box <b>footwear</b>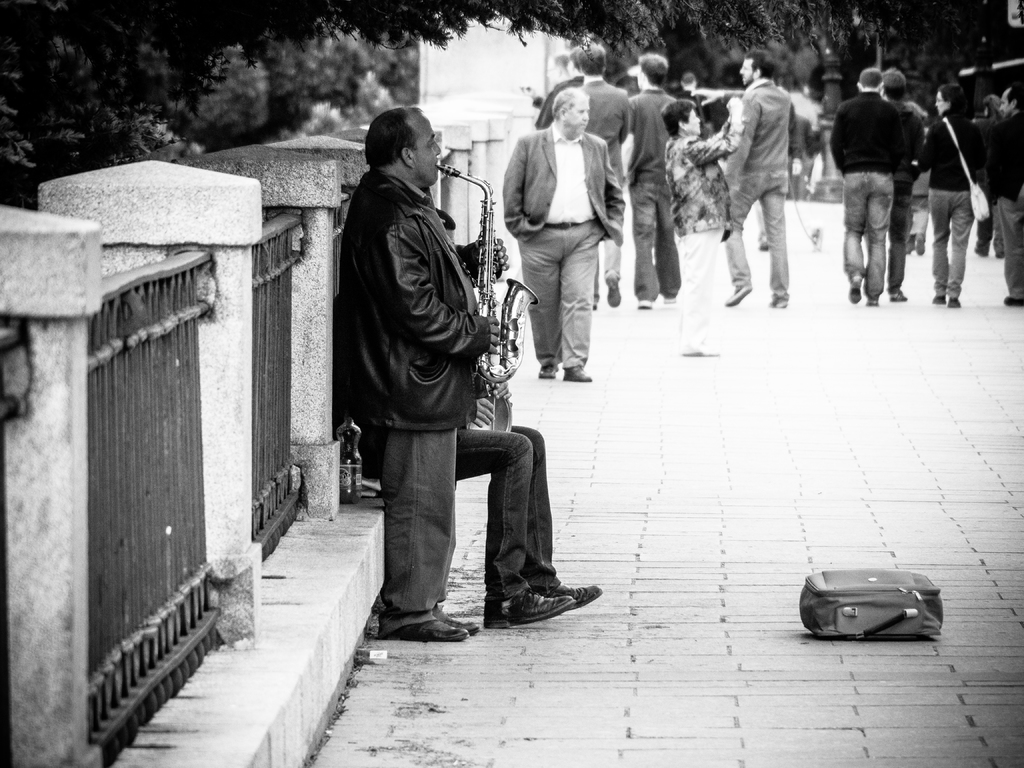
box(539, 365, 557, 379)
